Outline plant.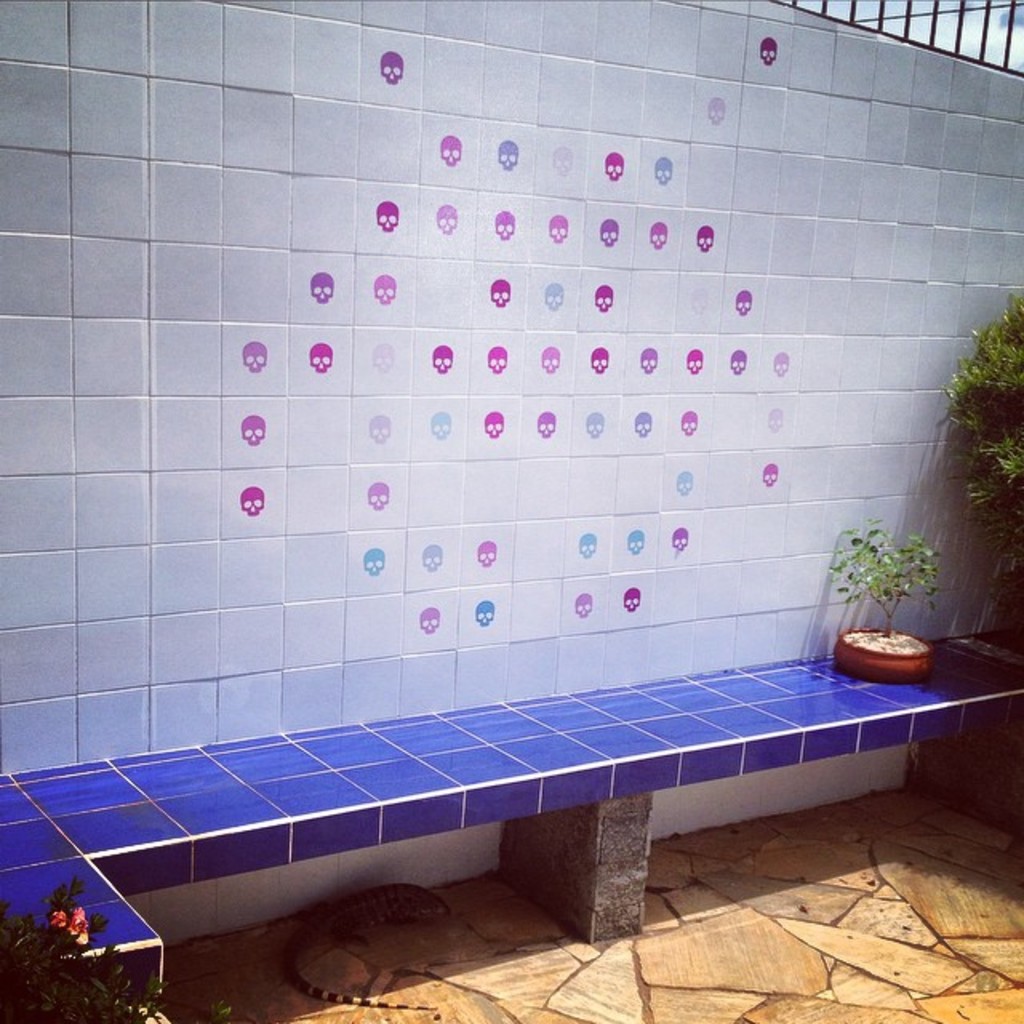
Outline: box=[939, 286, 1022, 627].
